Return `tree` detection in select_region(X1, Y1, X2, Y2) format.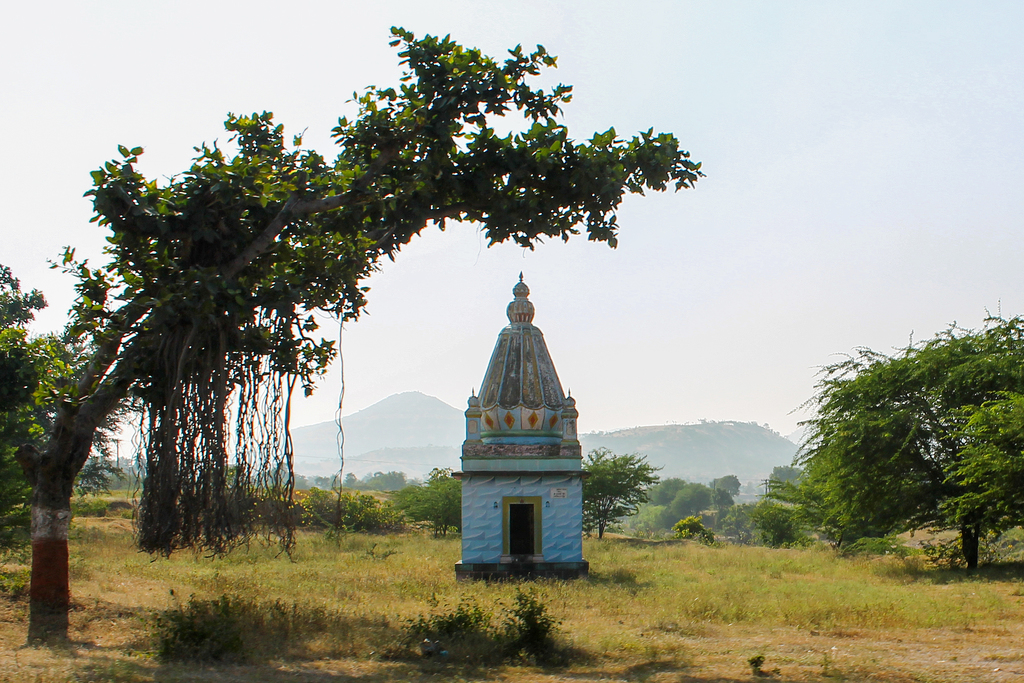
select_region(781, 298, 1023, 575).
